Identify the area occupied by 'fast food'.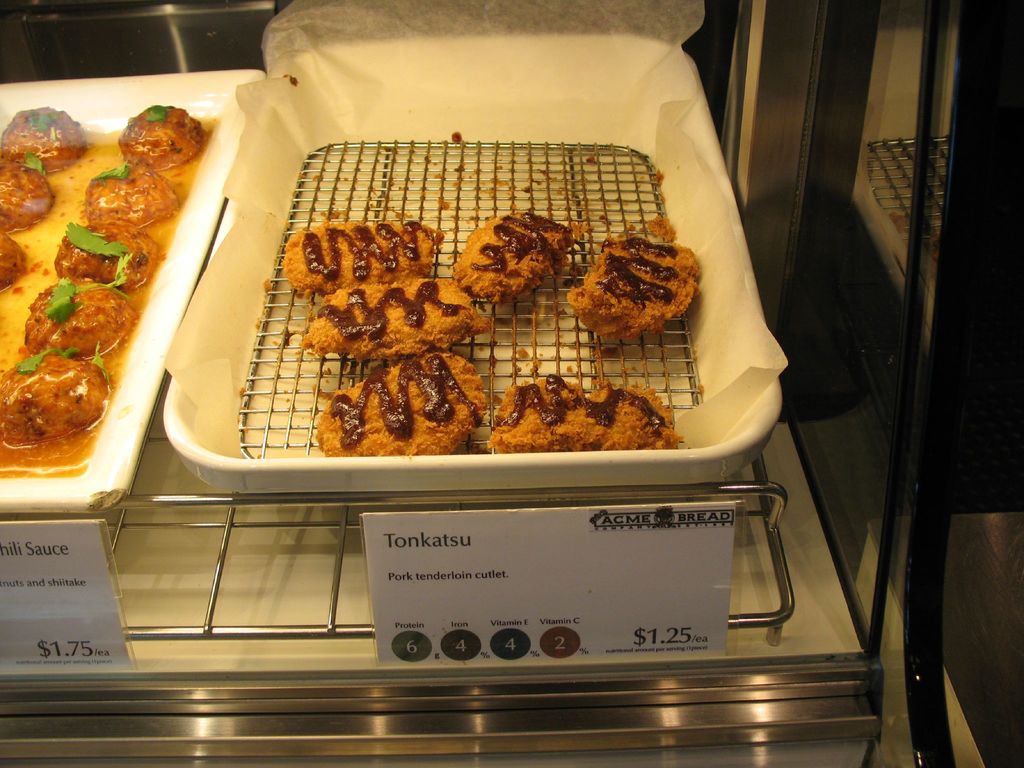
Area: bbox=[0, 226, 31, 296].
